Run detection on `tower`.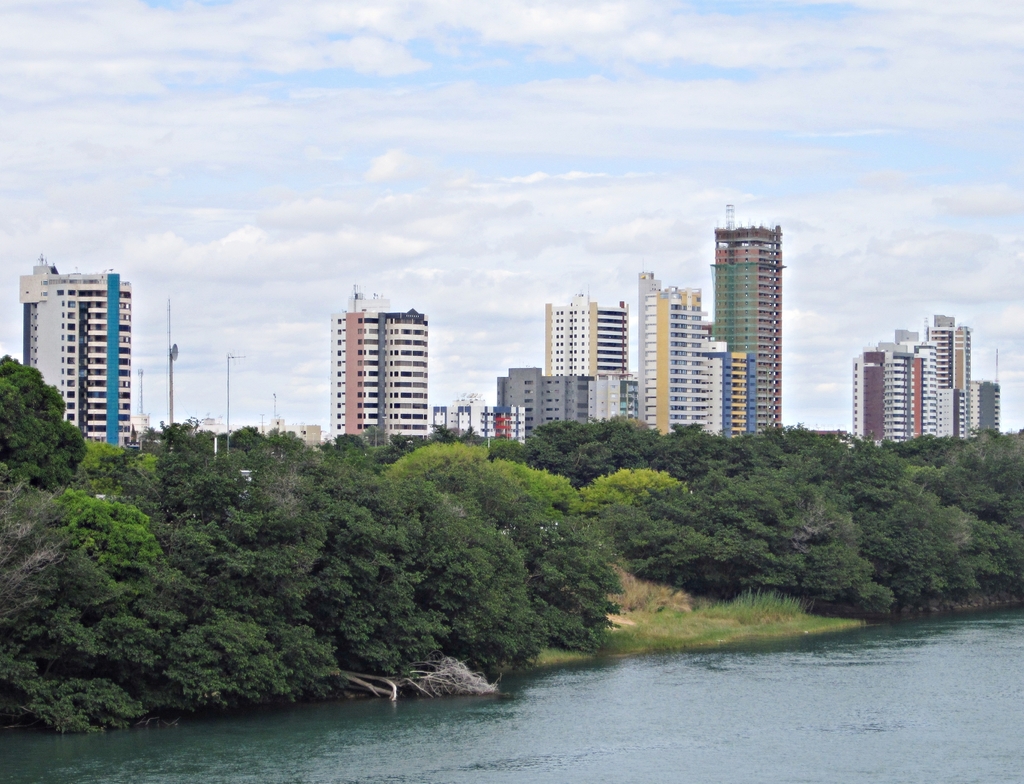
Result: x1=22, y1=265, x2=140, y2=450.
